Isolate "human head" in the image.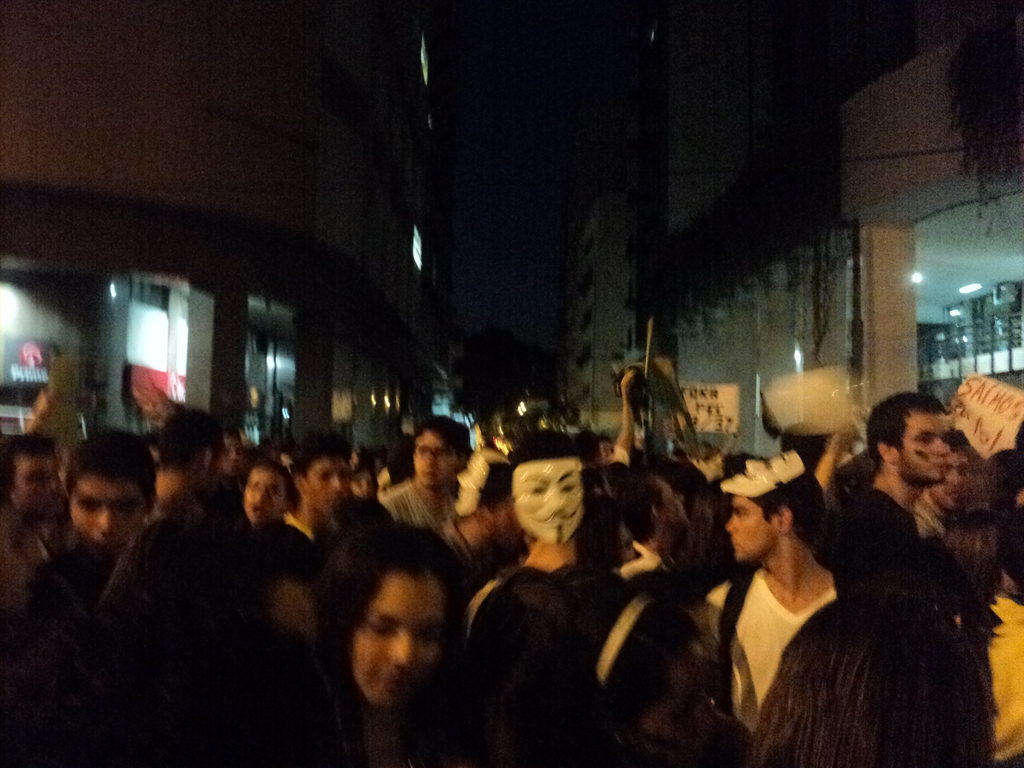
Isolated region: l=44, t=445, r=148, b=557.
